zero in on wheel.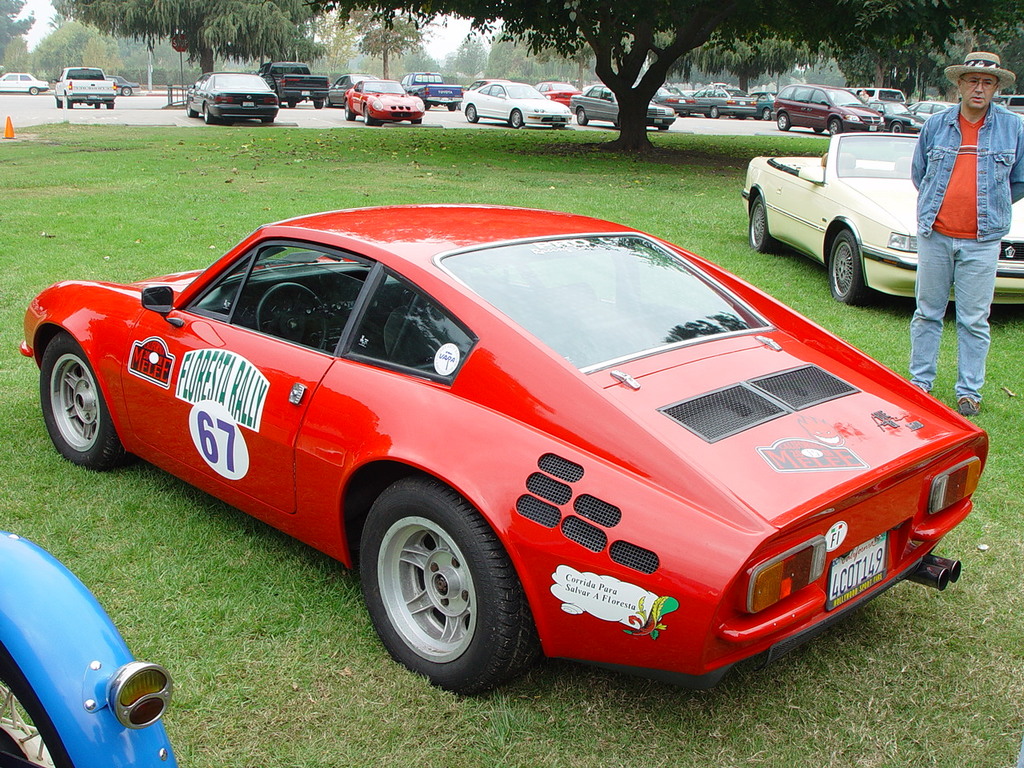
Zeroed in: x1=324 y1=97 x2=332 y2=107.
